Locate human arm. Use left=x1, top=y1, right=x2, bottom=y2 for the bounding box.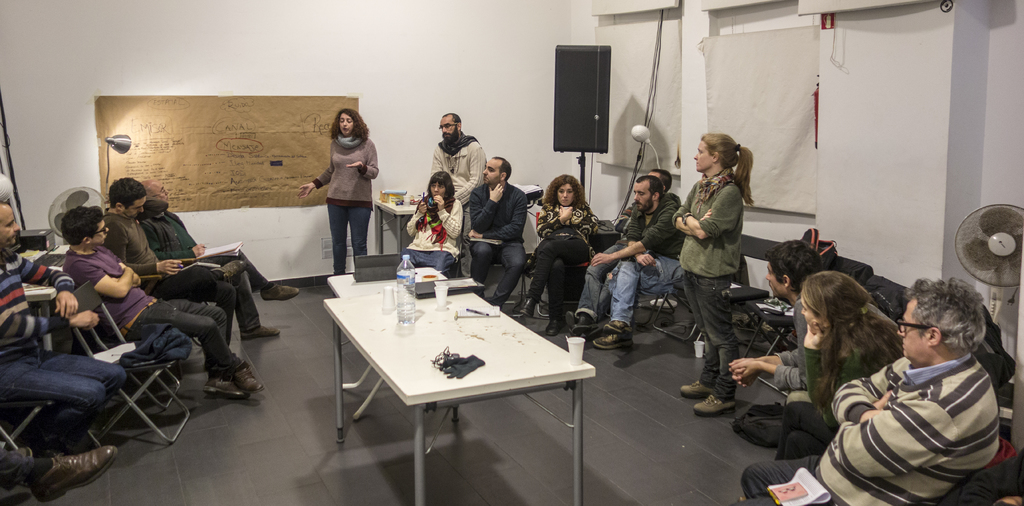
left=135, top=197, right=169, bottom=222.
